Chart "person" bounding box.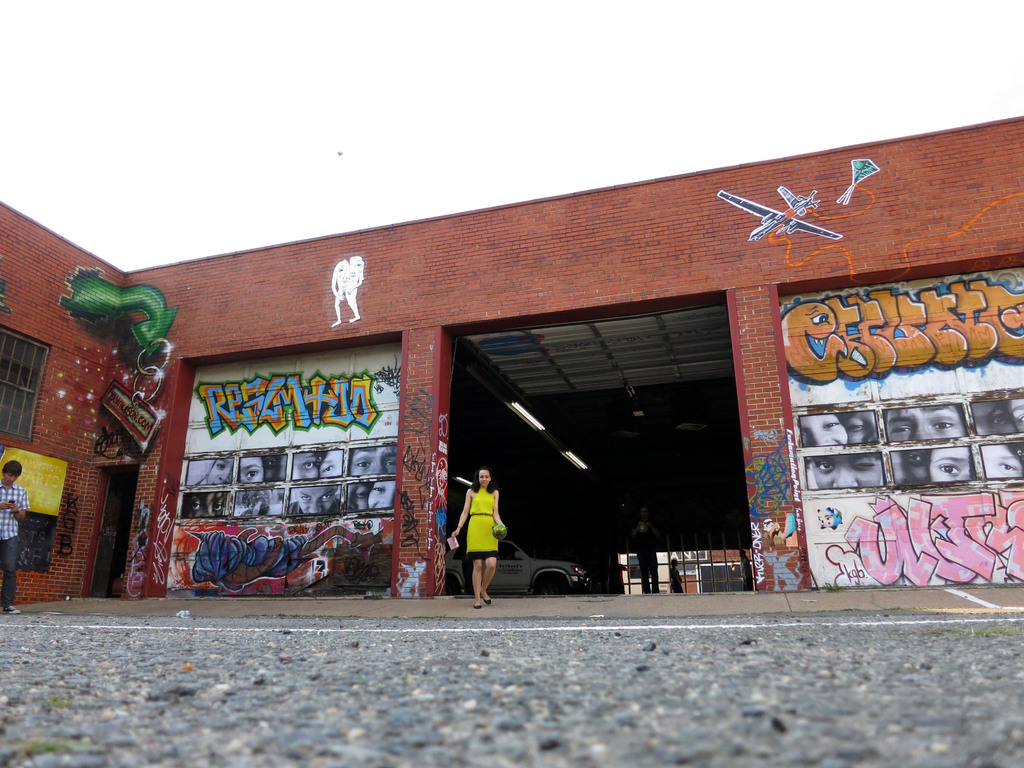
Charted: region(263, 452, 287, 481).
